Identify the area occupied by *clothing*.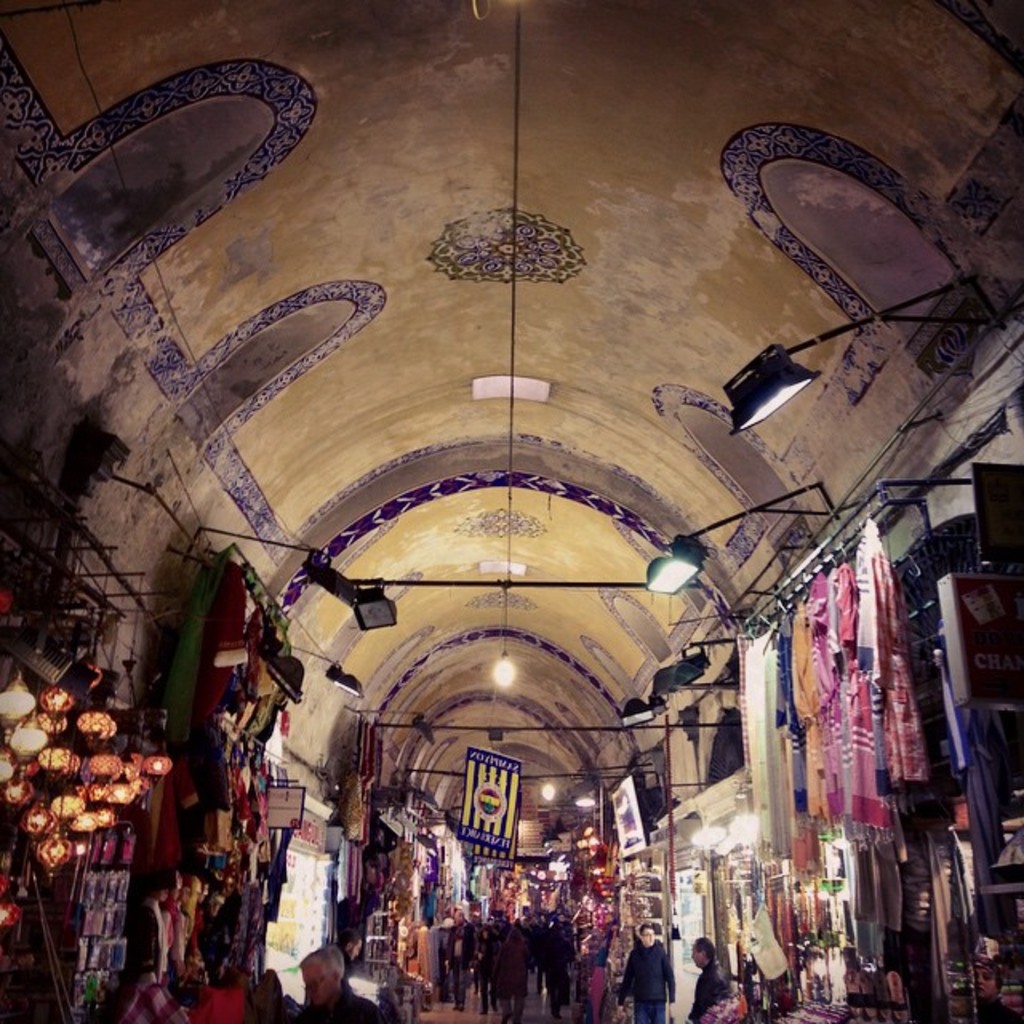
Area: Rect(323, 938, 362, 994).
